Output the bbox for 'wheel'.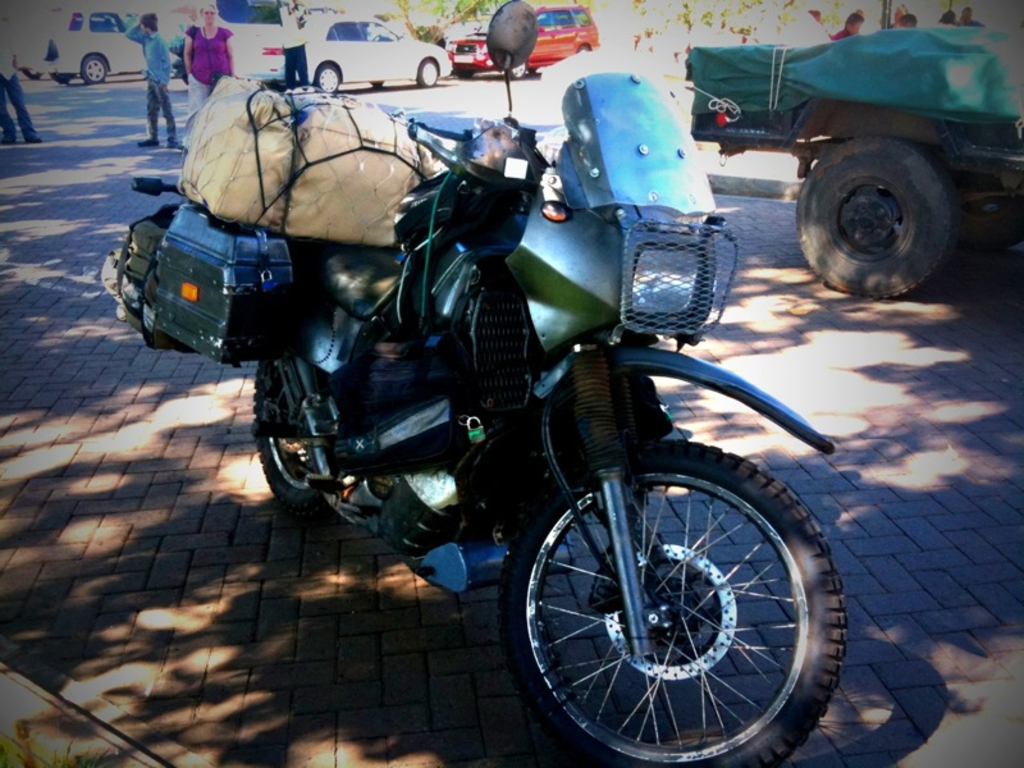
Rect(246, 355, 346, 536).
